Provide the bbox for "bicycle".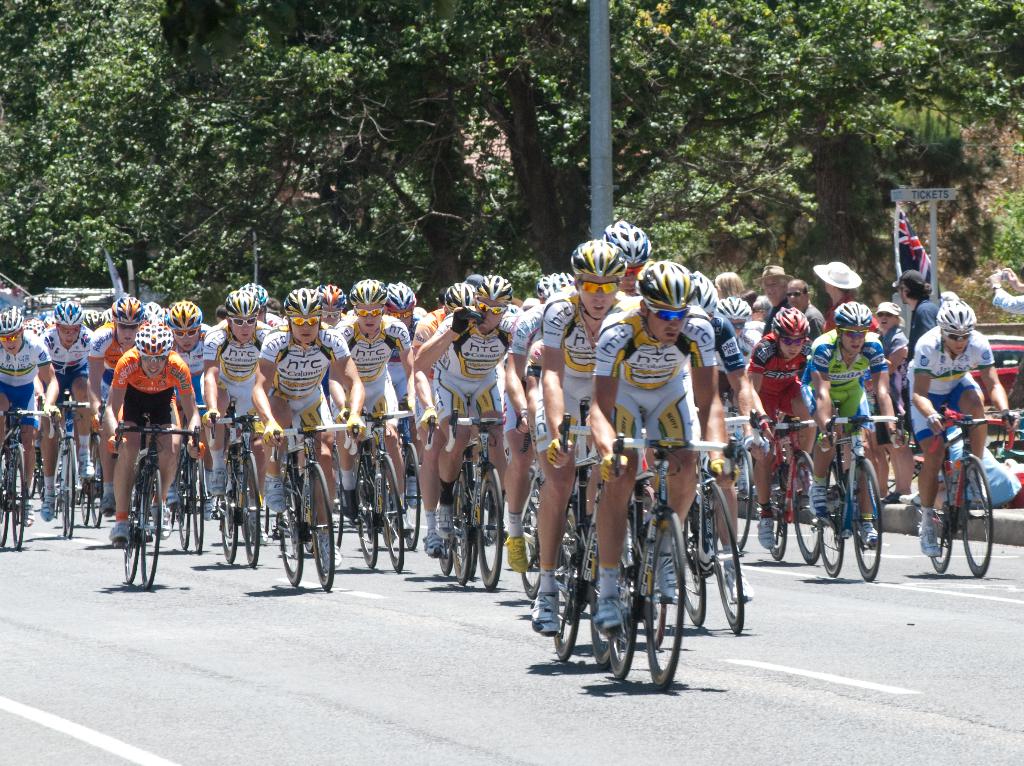
117, 420, 195, 589.
